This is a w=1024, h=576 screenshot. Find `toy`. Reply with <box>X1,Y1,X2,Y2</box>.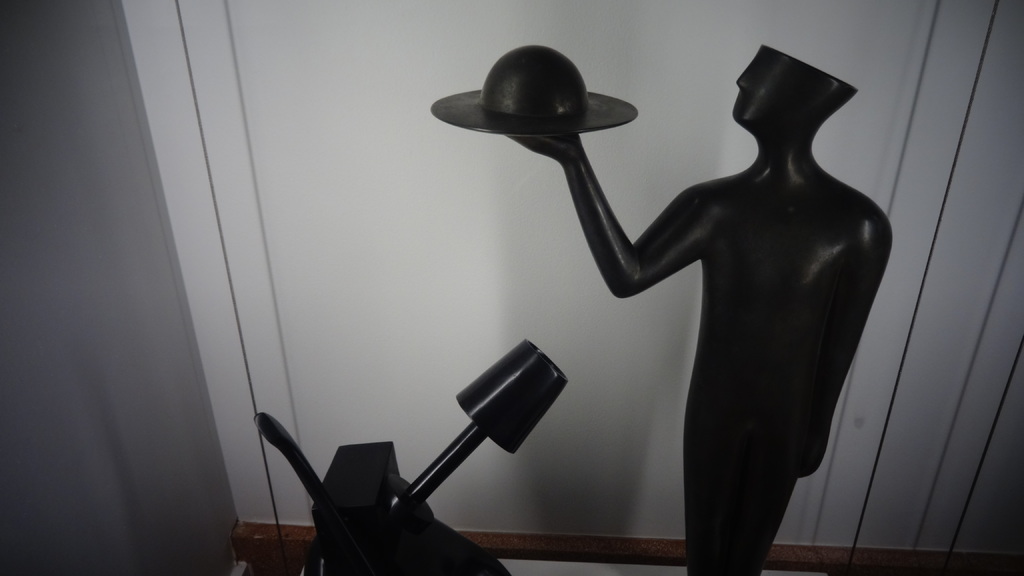
<box>445,20,919,556</box>.
